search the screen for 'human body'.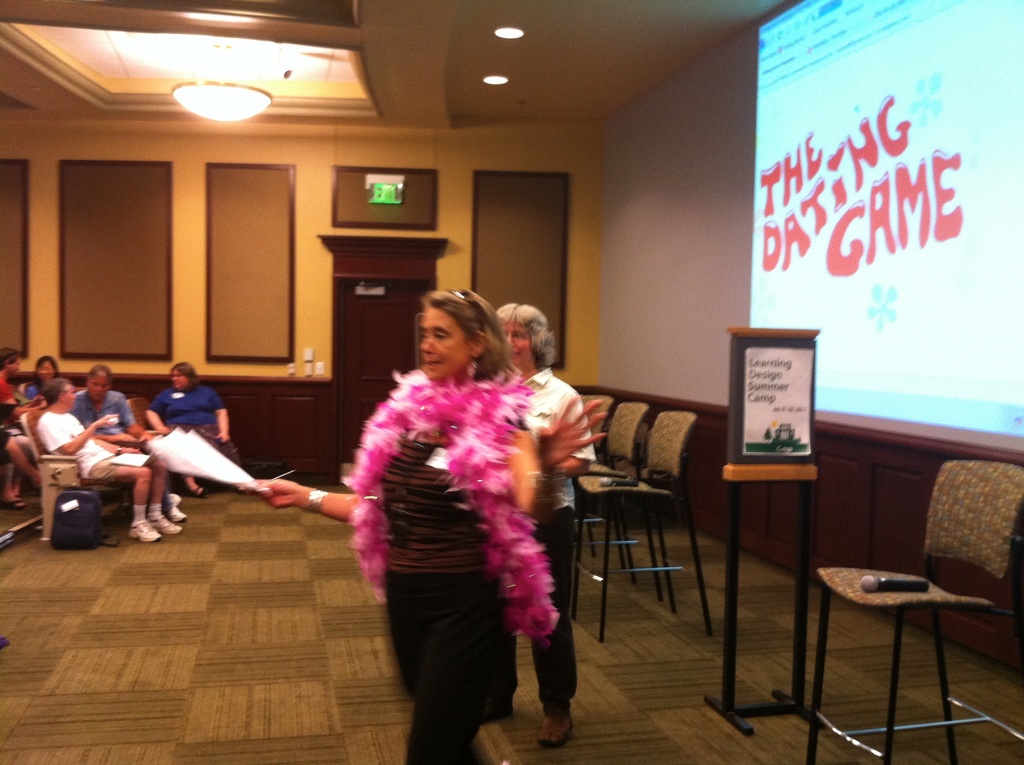
Found at <box>143,364,246,493</box>.
